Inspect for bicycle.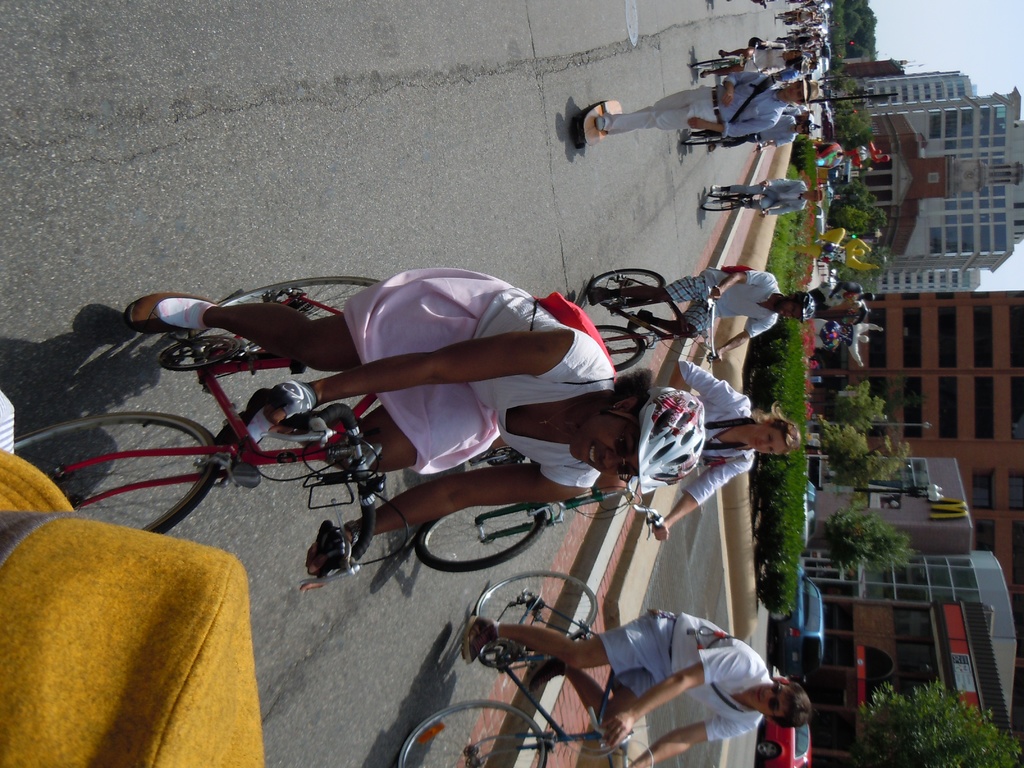
Inspection: l=588, t=266, r=721, b=373.
